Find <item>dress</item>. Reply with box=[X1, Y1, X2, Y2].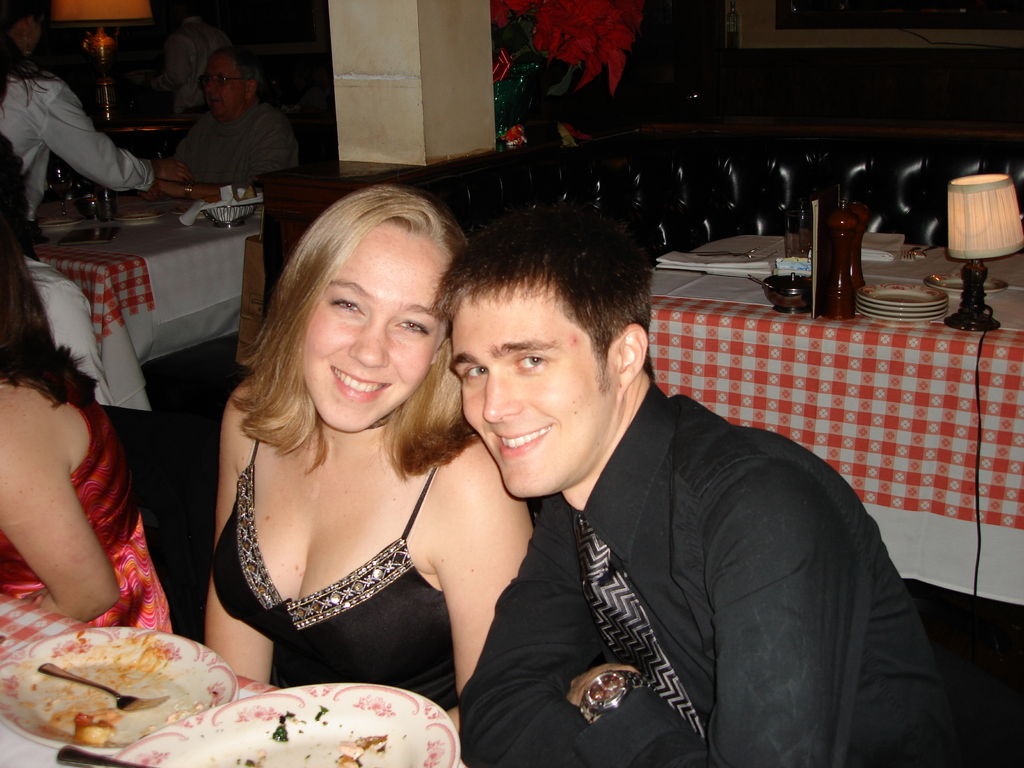
box=[0, 364, 174, 632].
